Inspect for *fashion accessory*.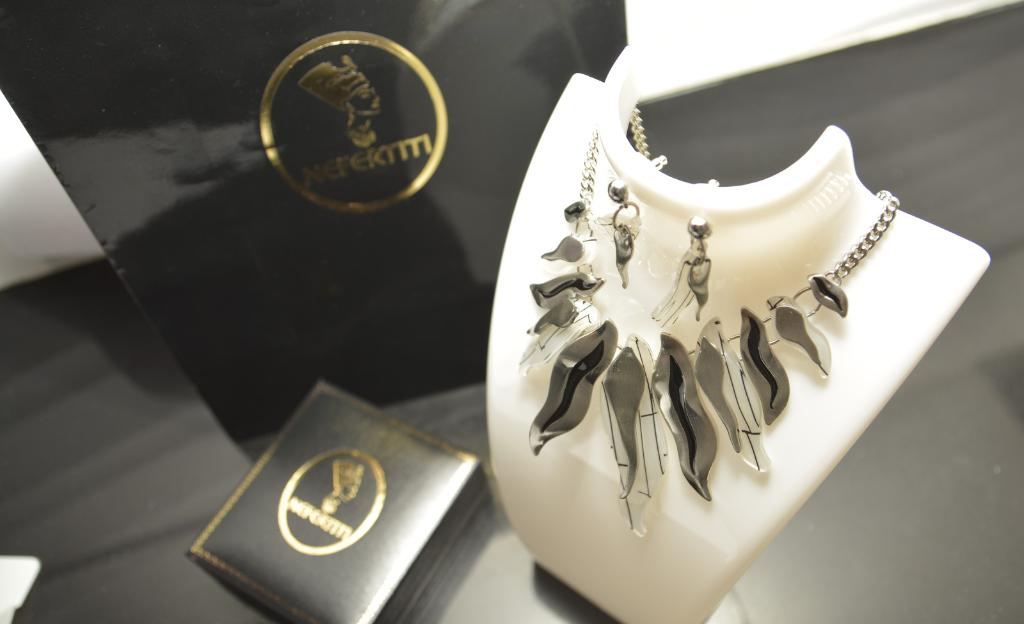
Inspection: 655, 179, 722, 328.
